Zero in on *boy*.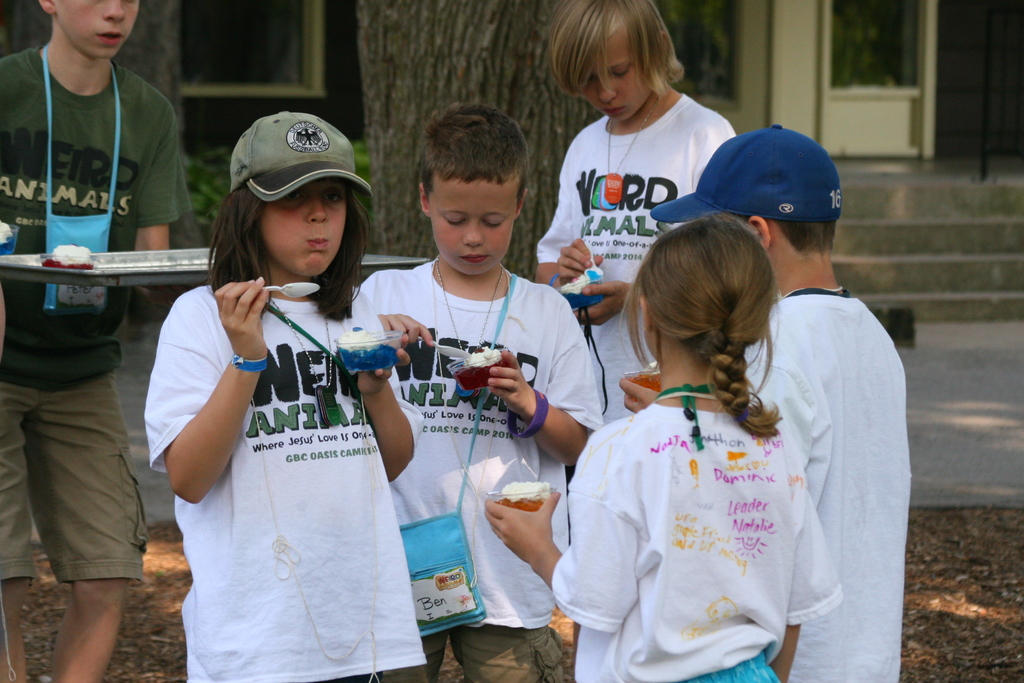
Zeroed in: BBox(345, 88, 602, 682).
